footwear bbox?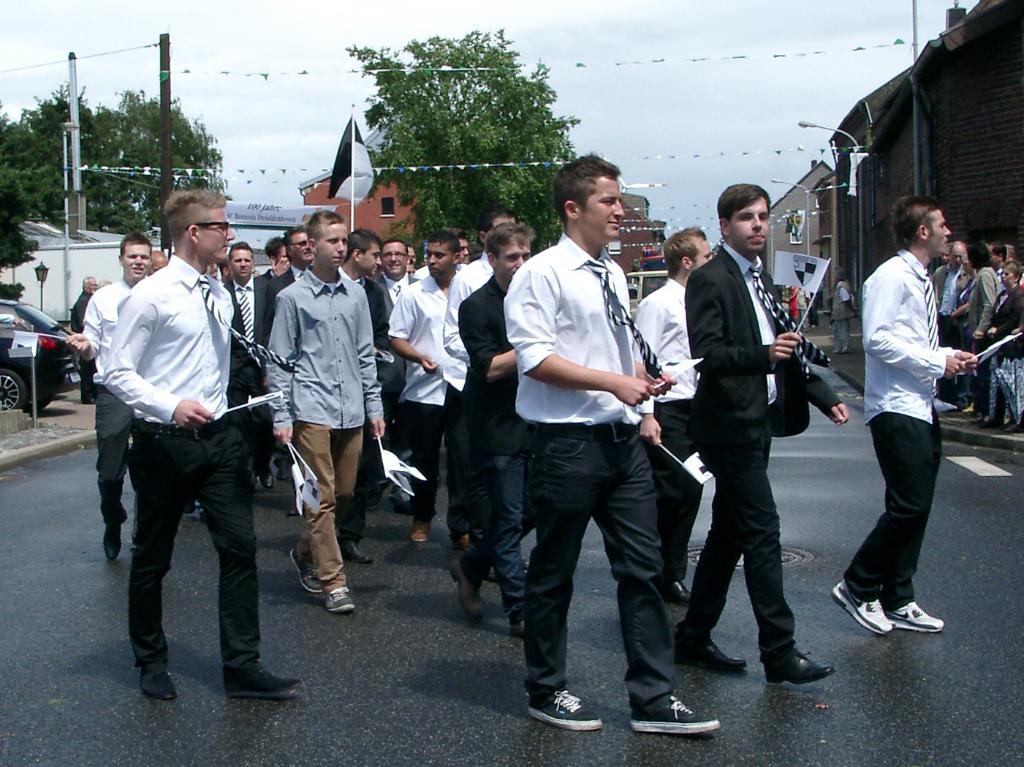
locate(98, 523, 129, 570)
